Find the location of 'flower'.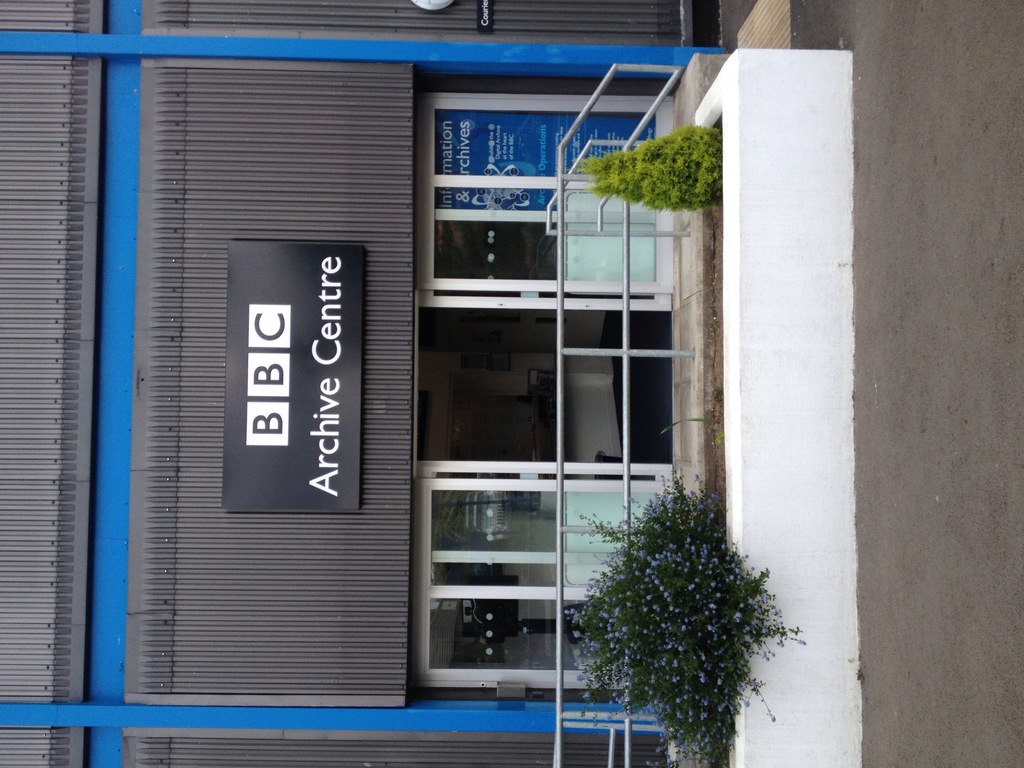
Location: [712, 688, 718, 694].
